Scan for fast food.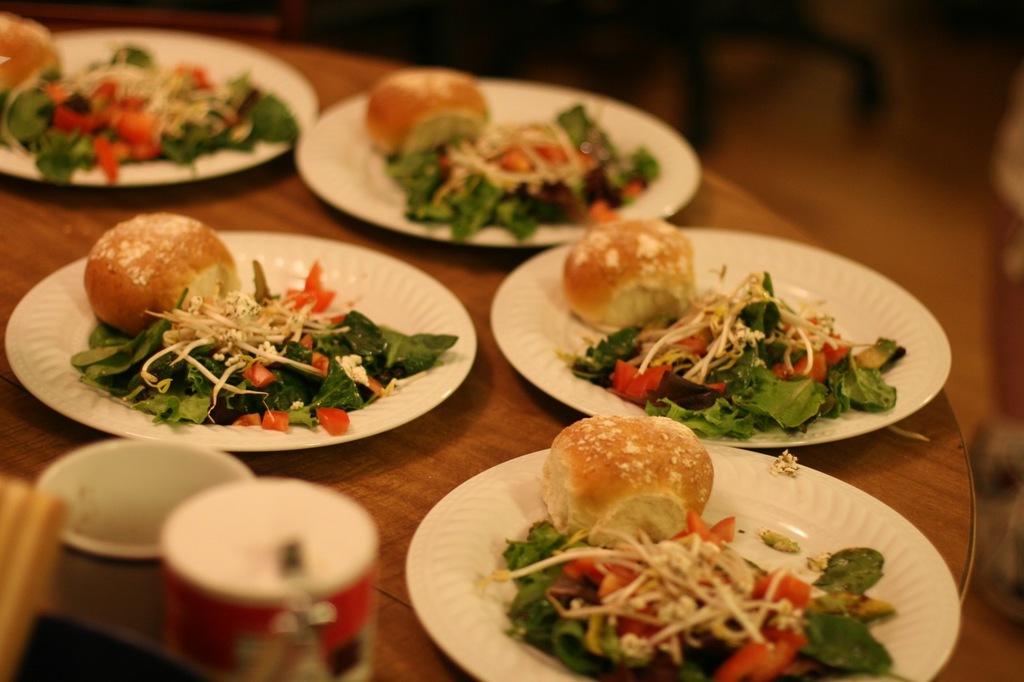
Scan result: 350 62 486 179.
